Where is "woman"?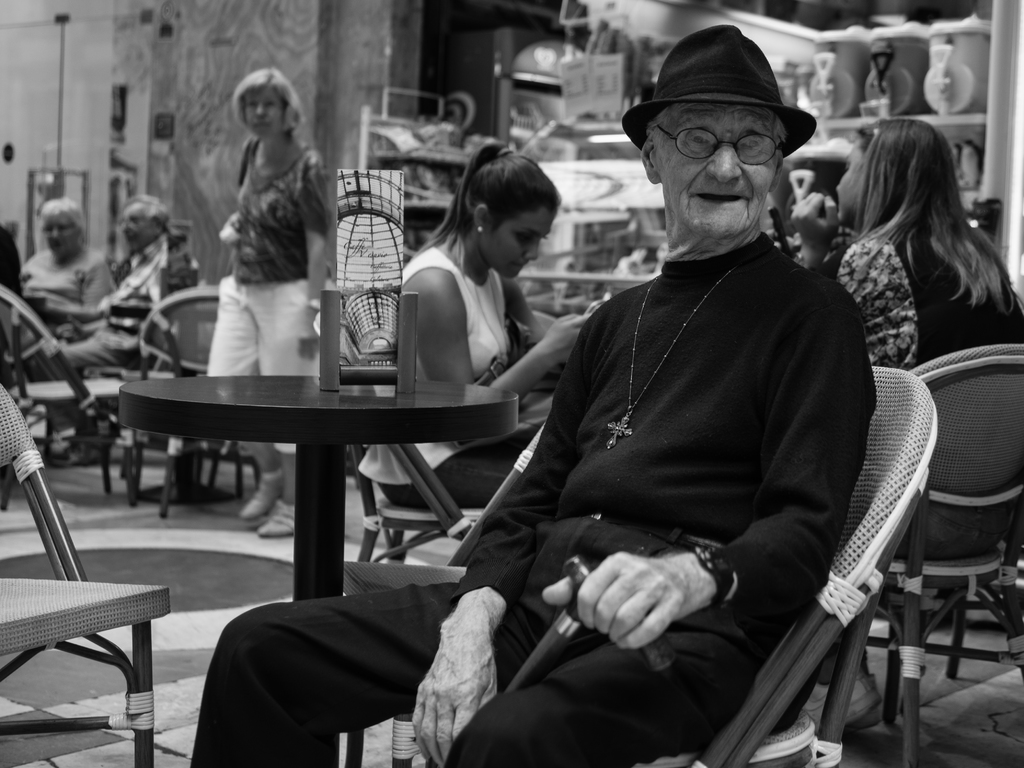
x1=202, y1=68, x2=334, y2=547.
